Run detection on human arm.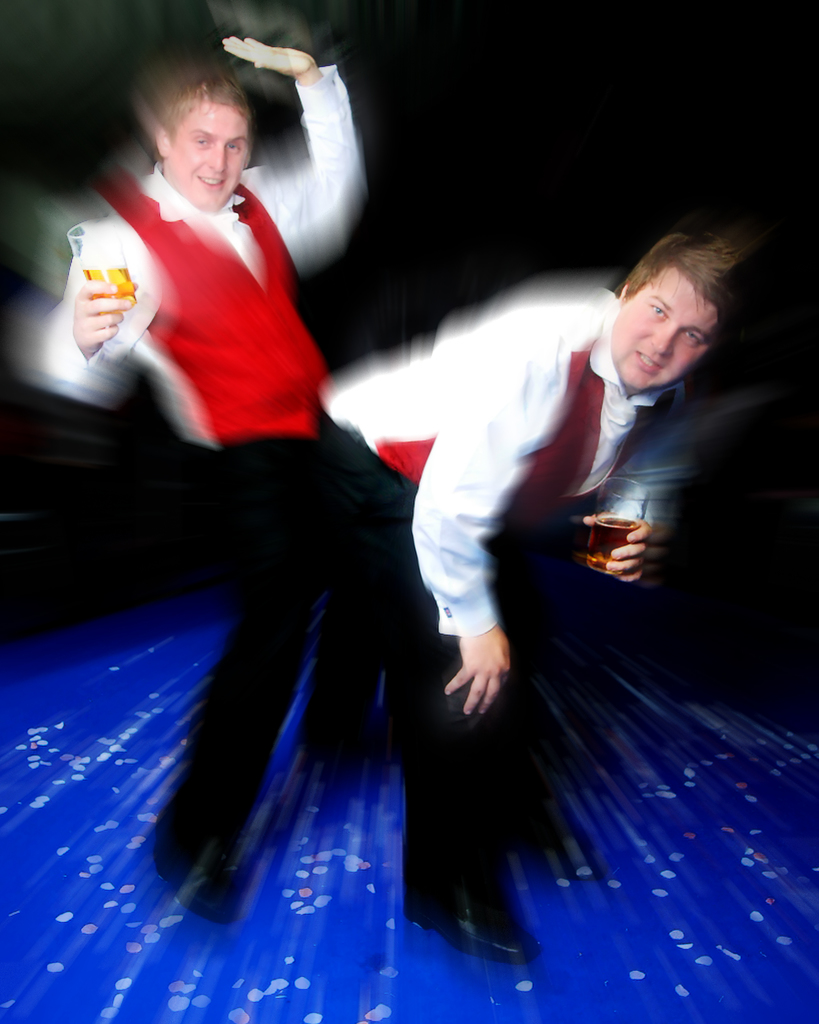
Result: box=[404, 374, 567, 722].
